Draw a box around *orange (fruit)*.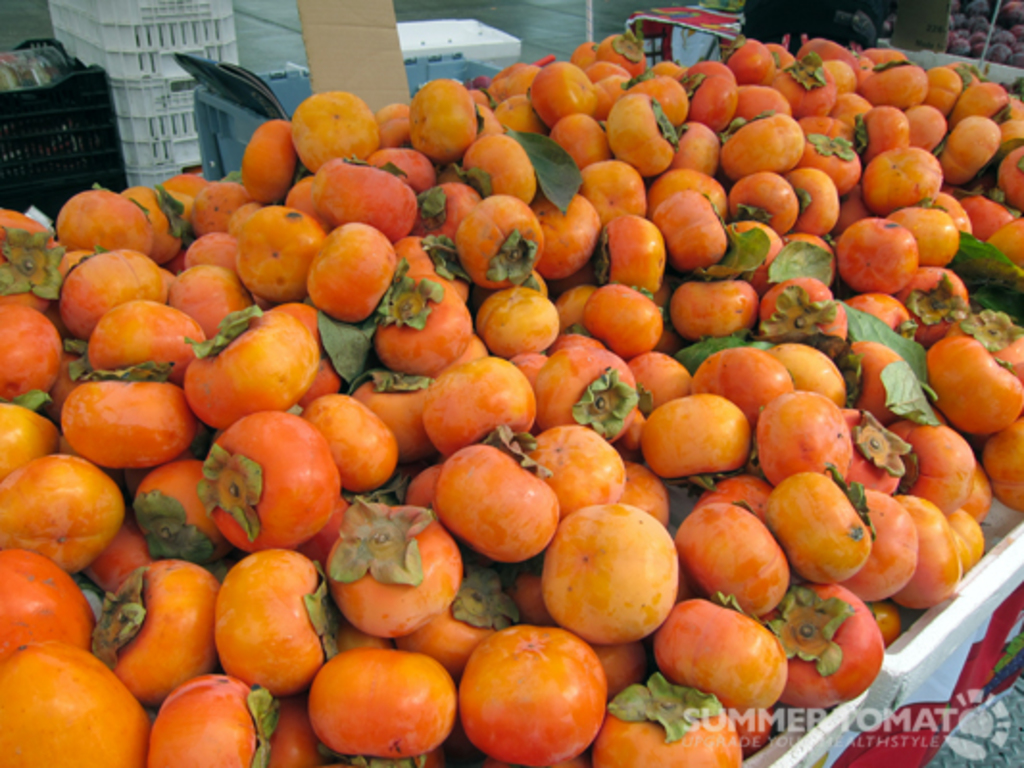
465 622 599 766.
